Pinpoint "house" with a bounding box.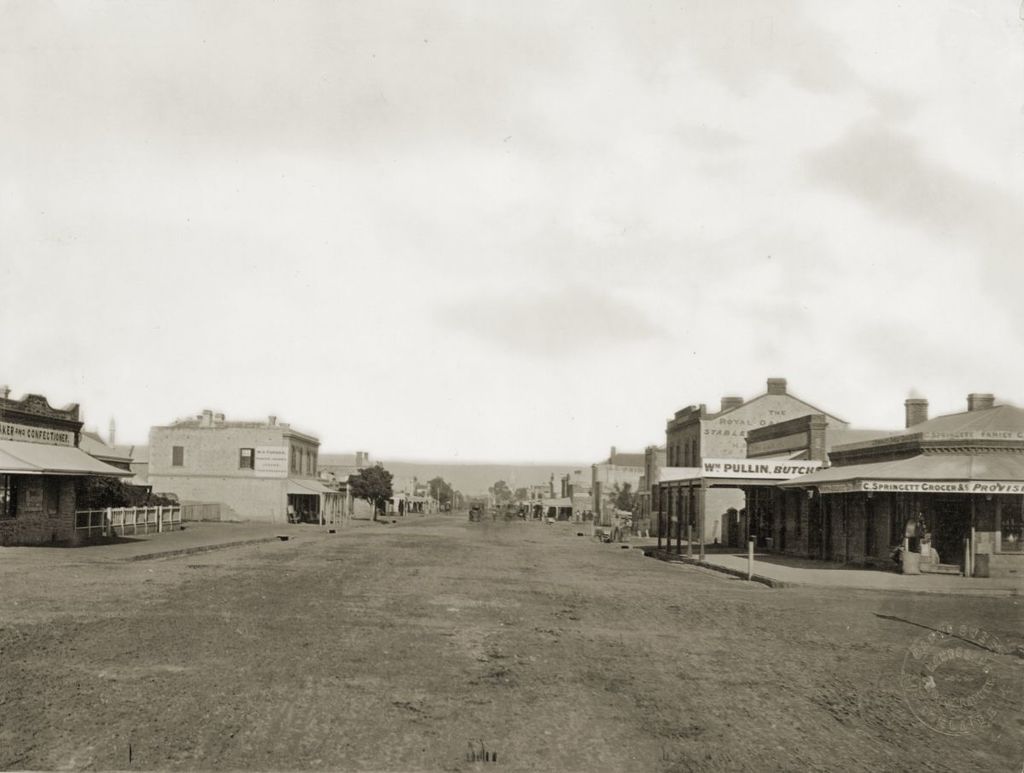
660, 378, 863, 550.
